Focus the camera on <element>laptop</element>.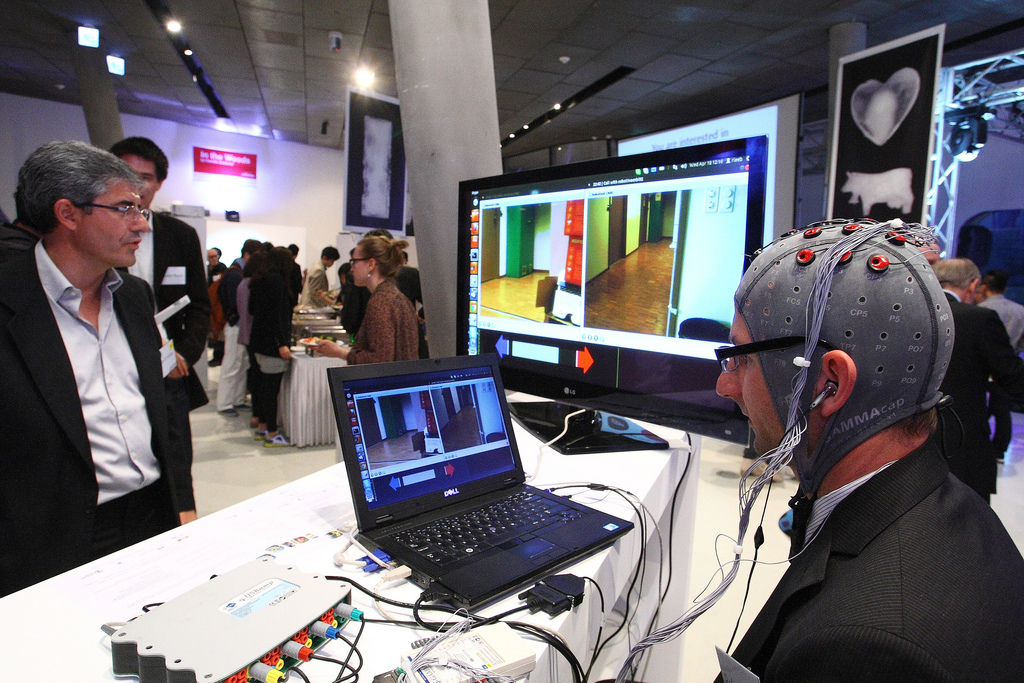
Focus region: box(322, 356, 625, 627).
